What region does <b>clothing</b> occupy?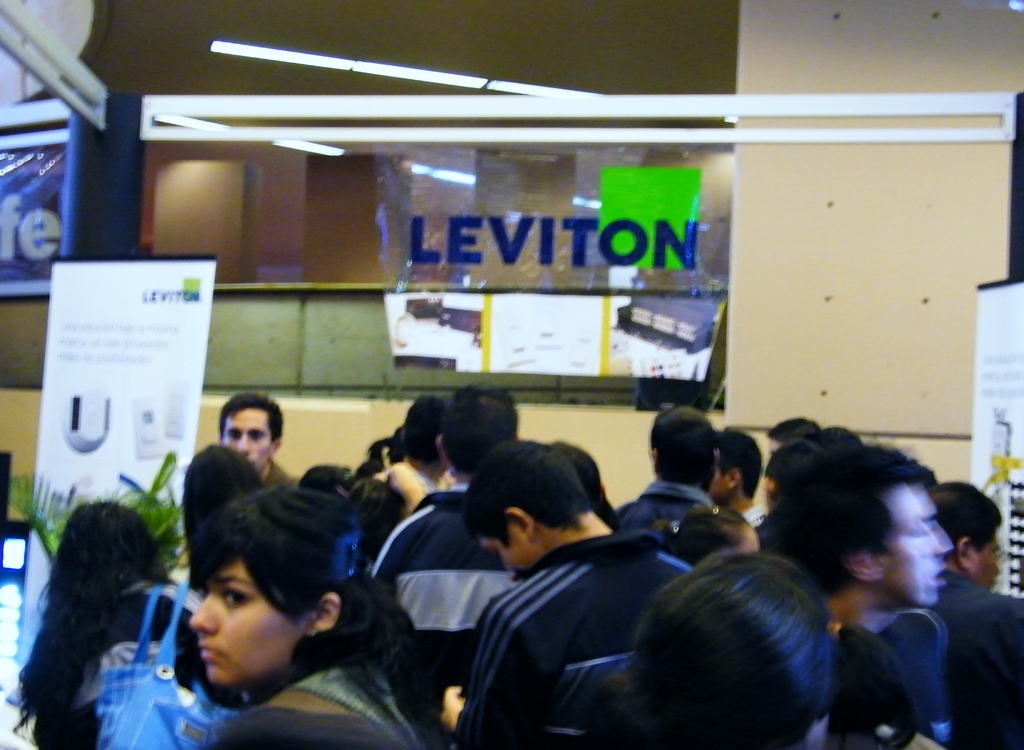
rect(0, 509, 190, 737).
